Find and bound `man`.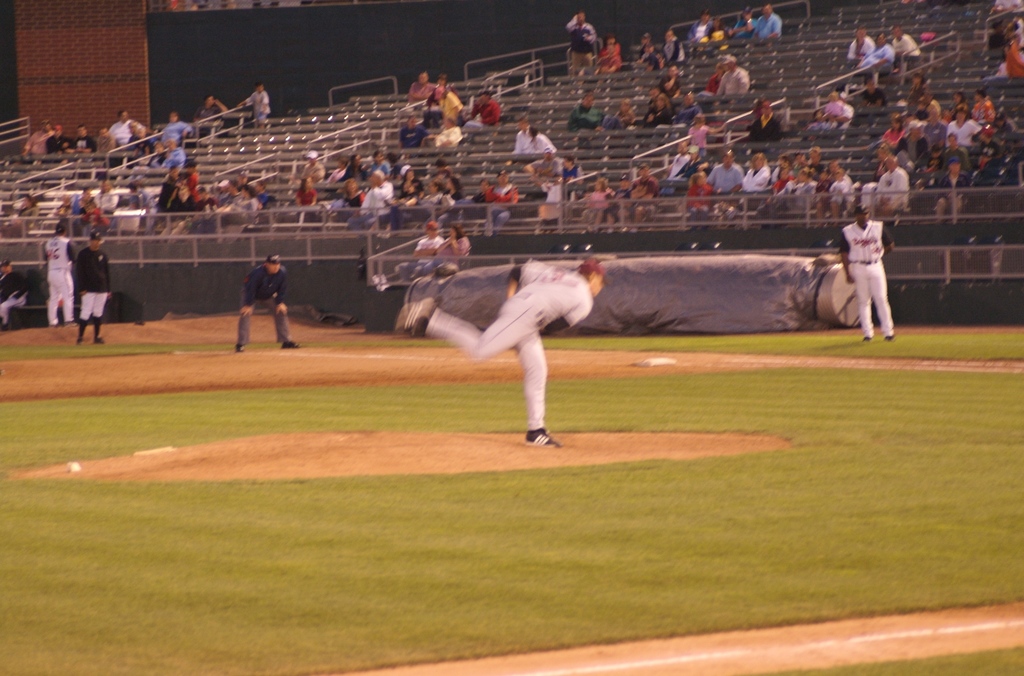
Bound: box=[239, 83, 271, 129].
